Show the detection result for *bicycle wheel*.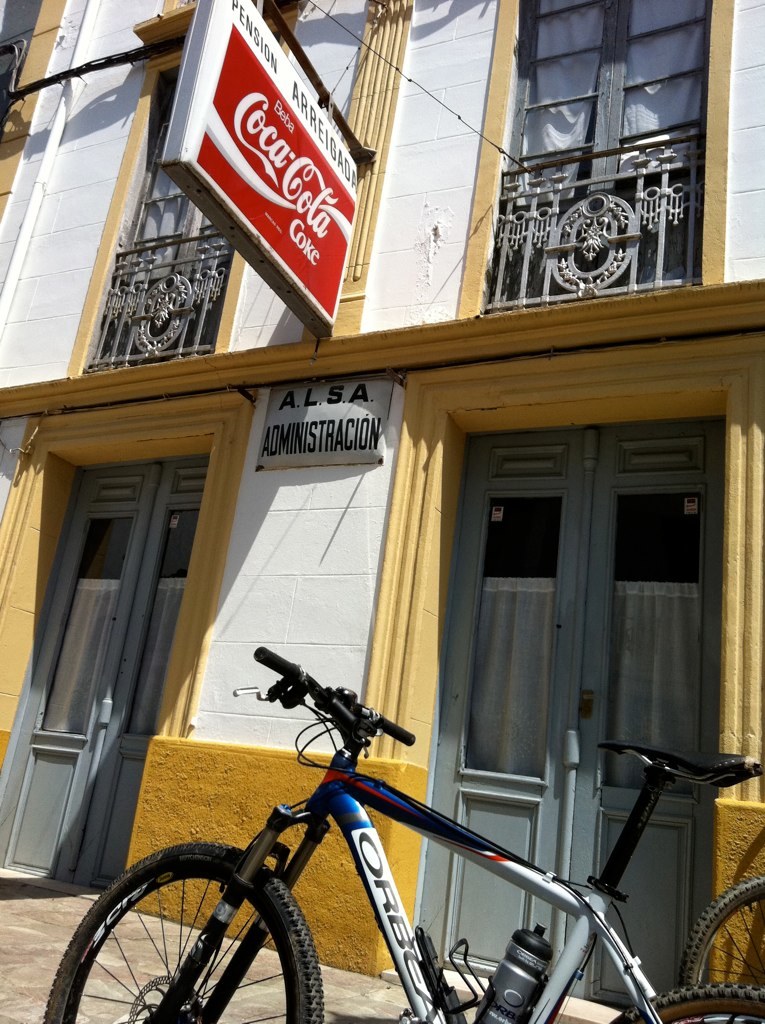
[681,875,764,1000].
